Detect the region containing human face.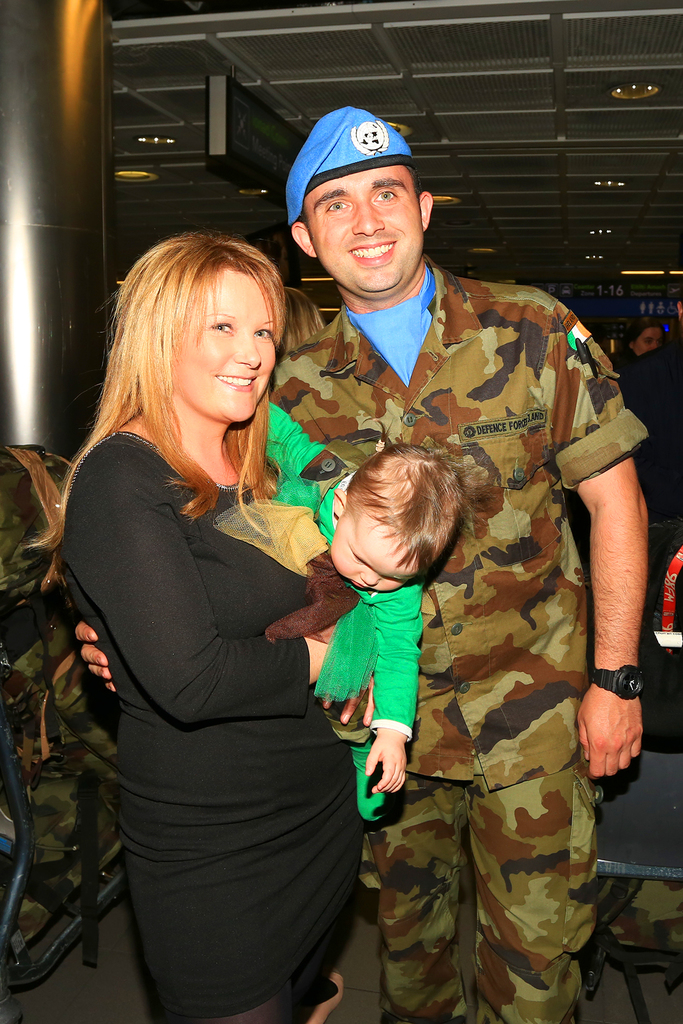
rect(176, 268, 279, 422).
